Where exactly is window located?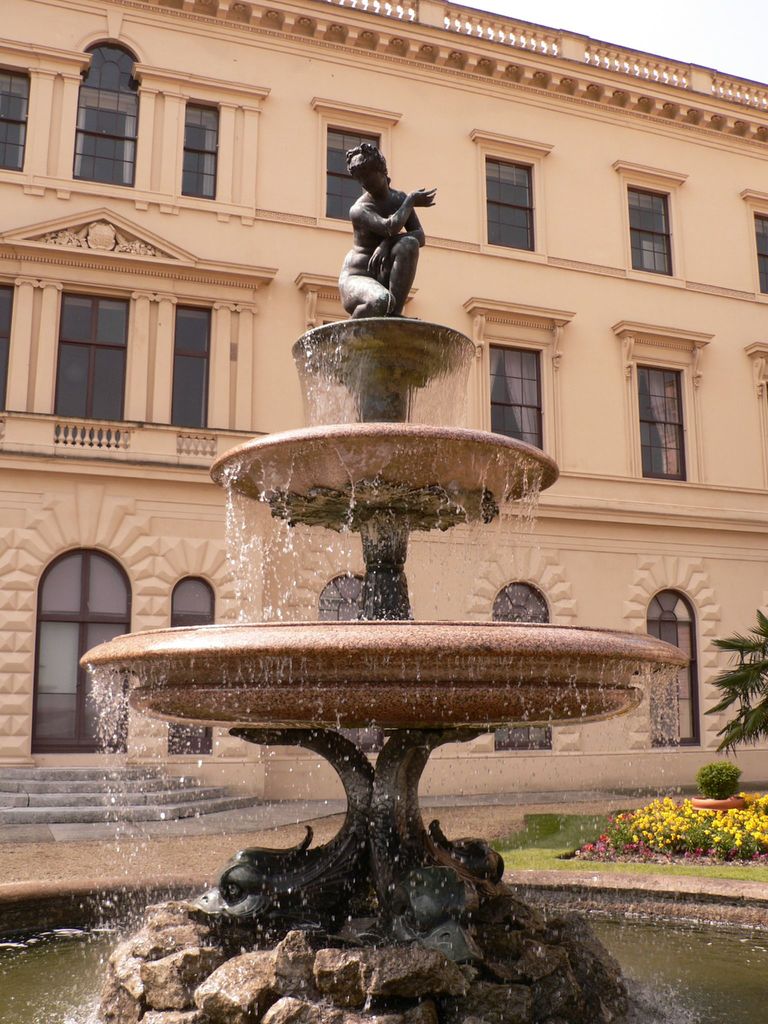
Its bounding box is 492 578 553 751.
